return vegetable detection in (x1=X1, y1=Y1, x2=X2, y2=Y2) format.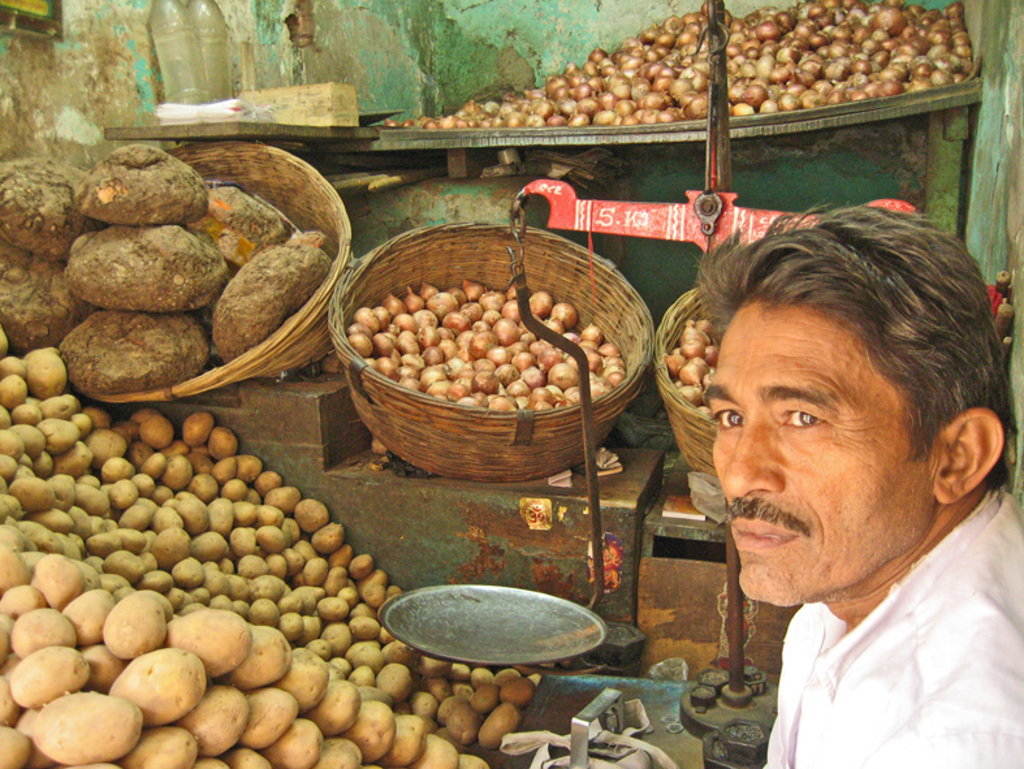
(x1=94, y1=455, x2=137, y2=479).
